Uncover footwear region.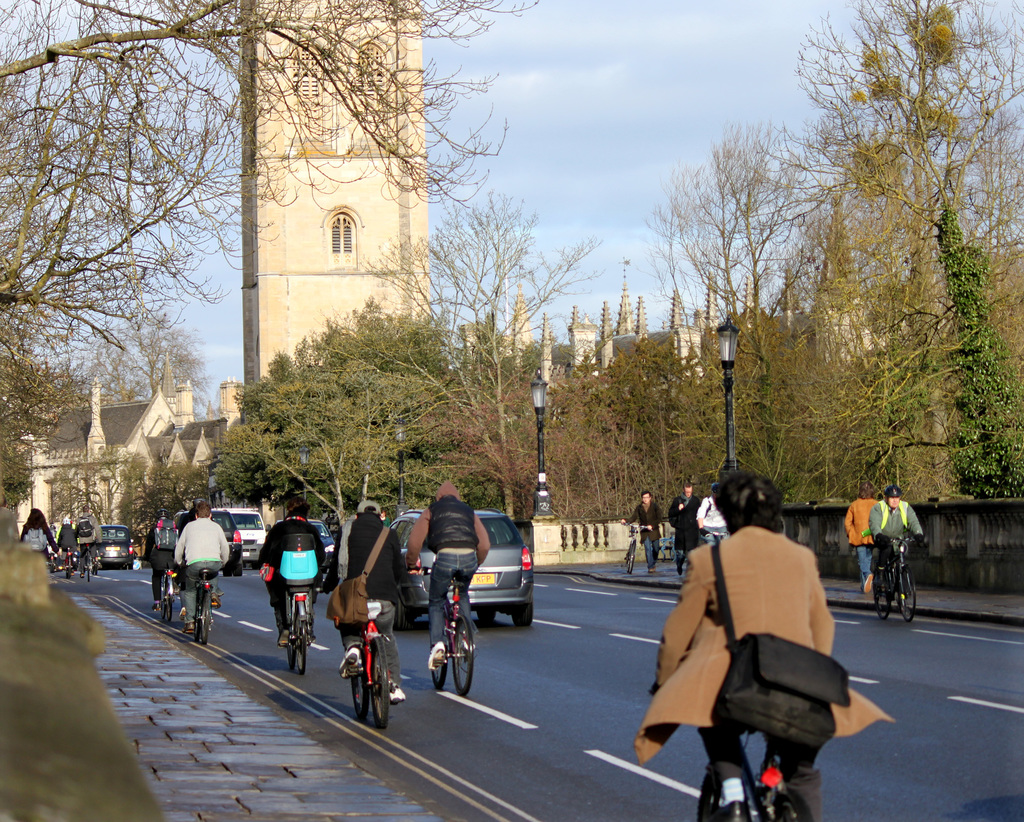
Uncovered: x1=154 y1=600 x2=162 y2=614.
